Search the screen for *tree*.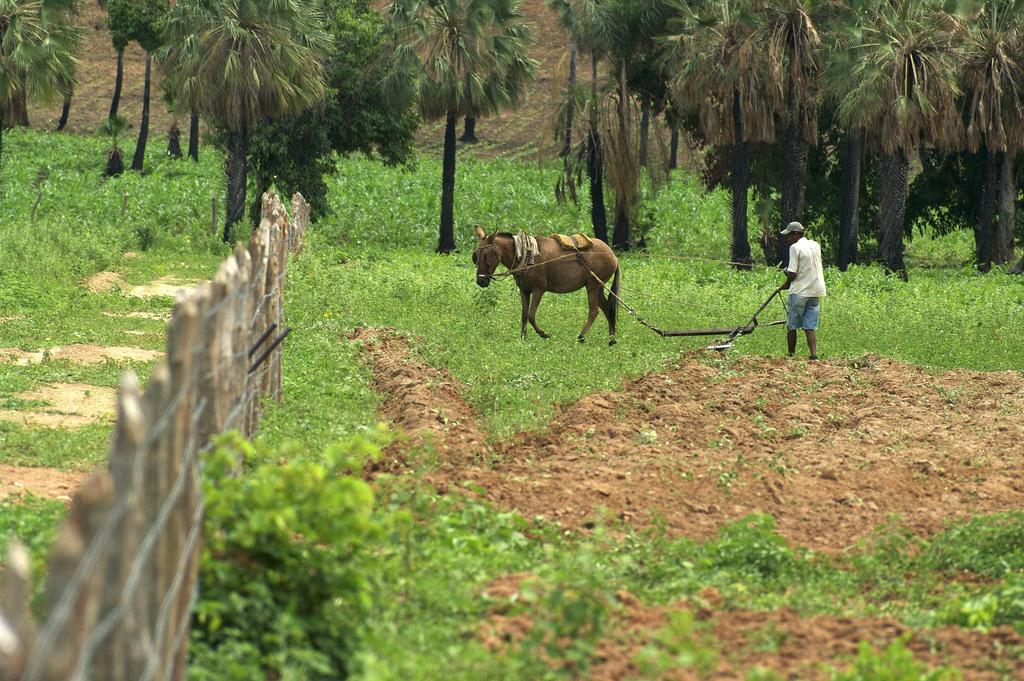
Found at 6:0:74:110.
